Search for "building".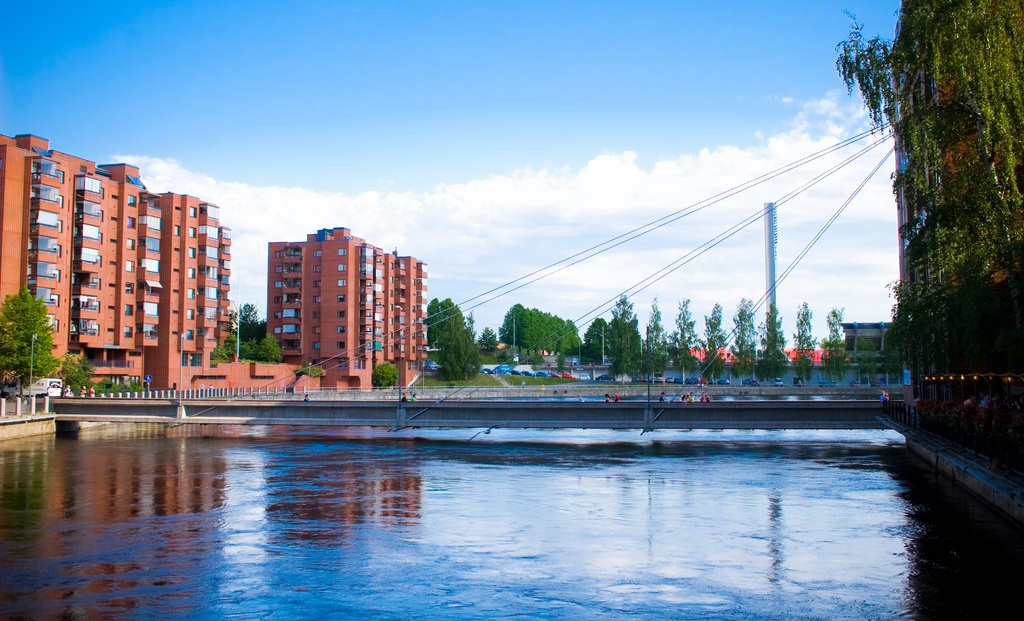
Found at {"x1": 269, "y1": 223, "x2": 431, "y2": 394}.
